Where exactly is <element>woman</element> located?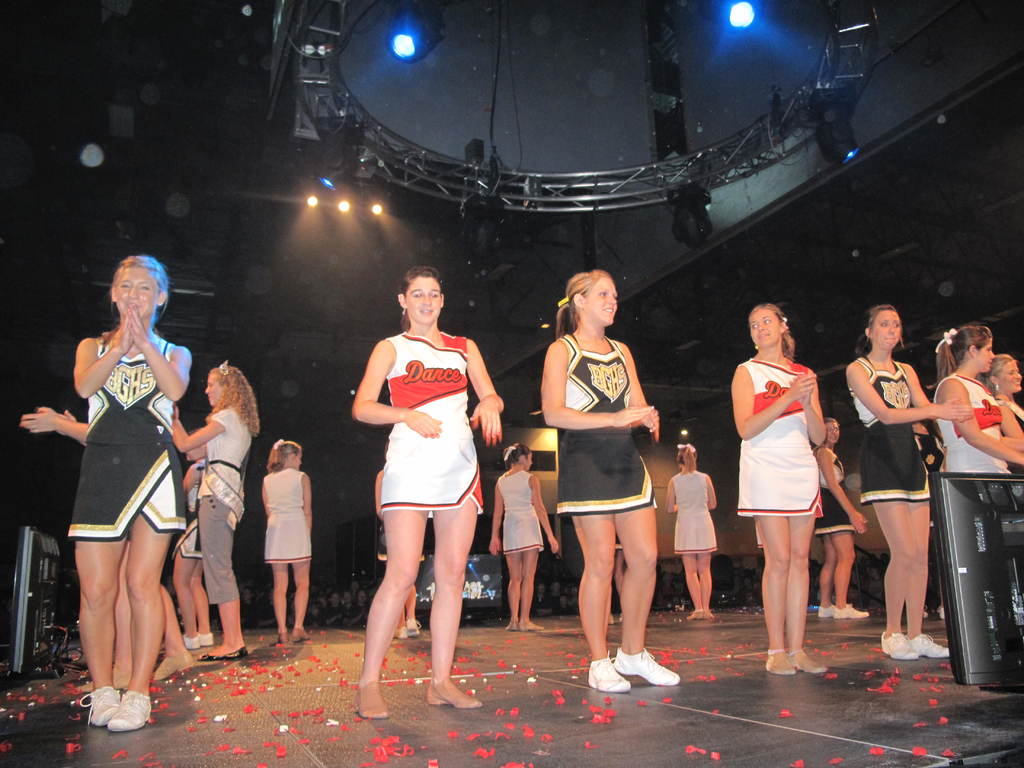
Its bounding box is Rect(70, 255, 196, 739).
